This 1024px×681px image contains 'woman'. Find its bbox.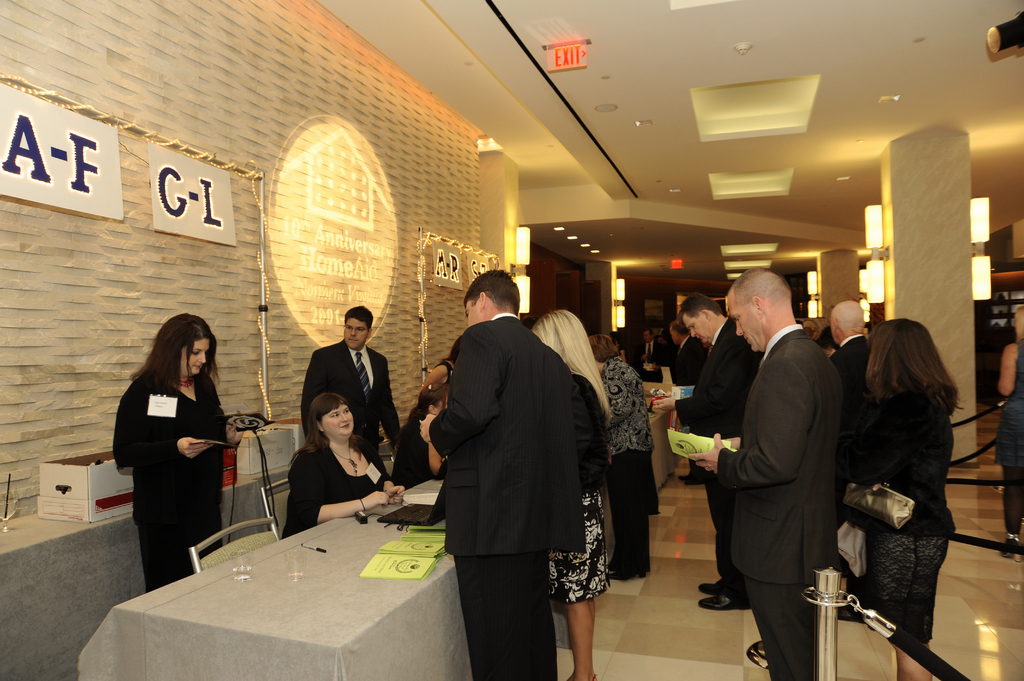
crop(390, 381, 450, 491).
